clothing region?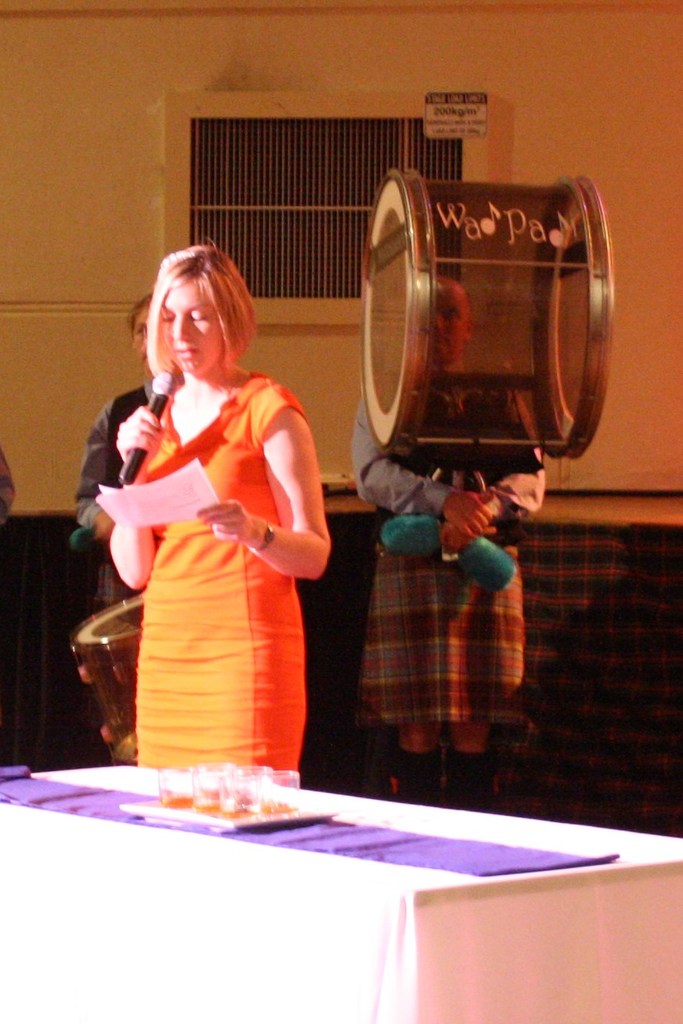
left=91, top=341, right=318, bottom=771
